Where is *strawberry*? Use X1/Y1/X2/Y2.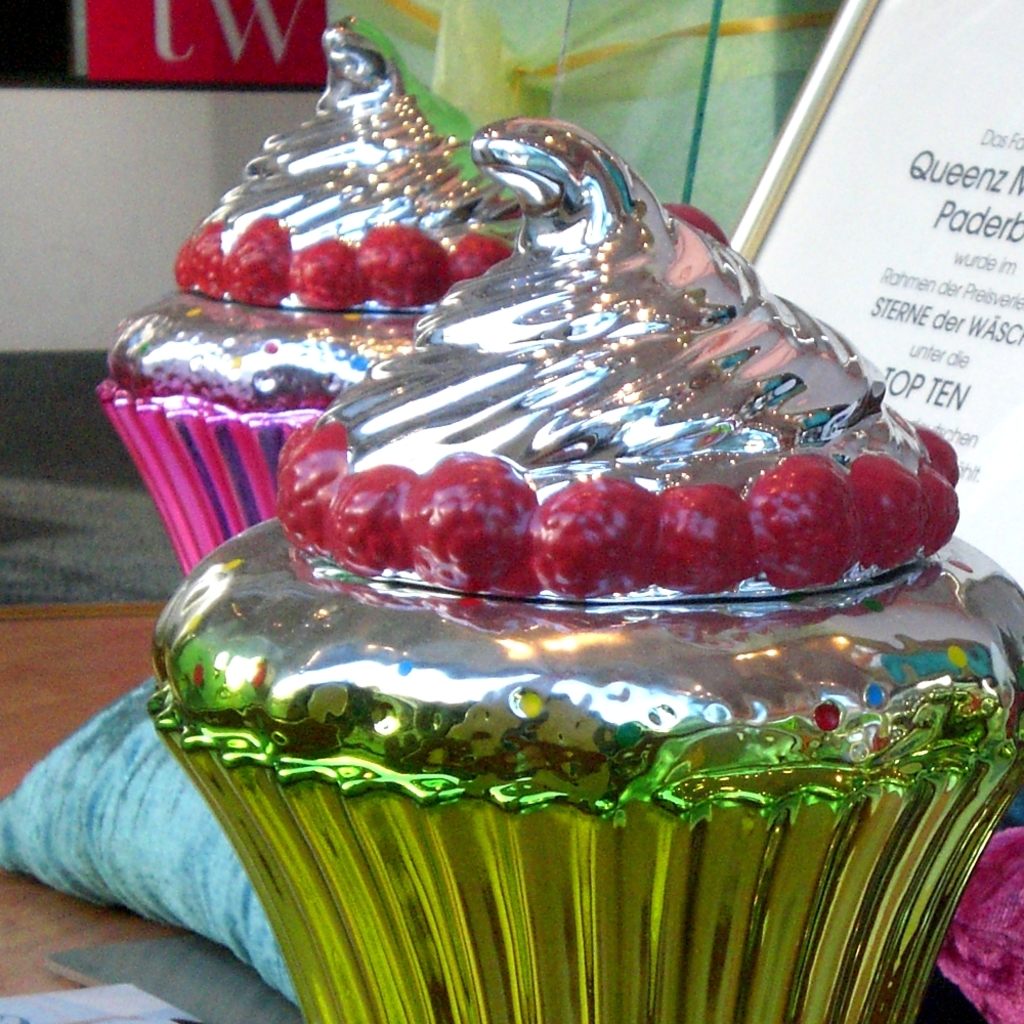
745/456/859/591.
